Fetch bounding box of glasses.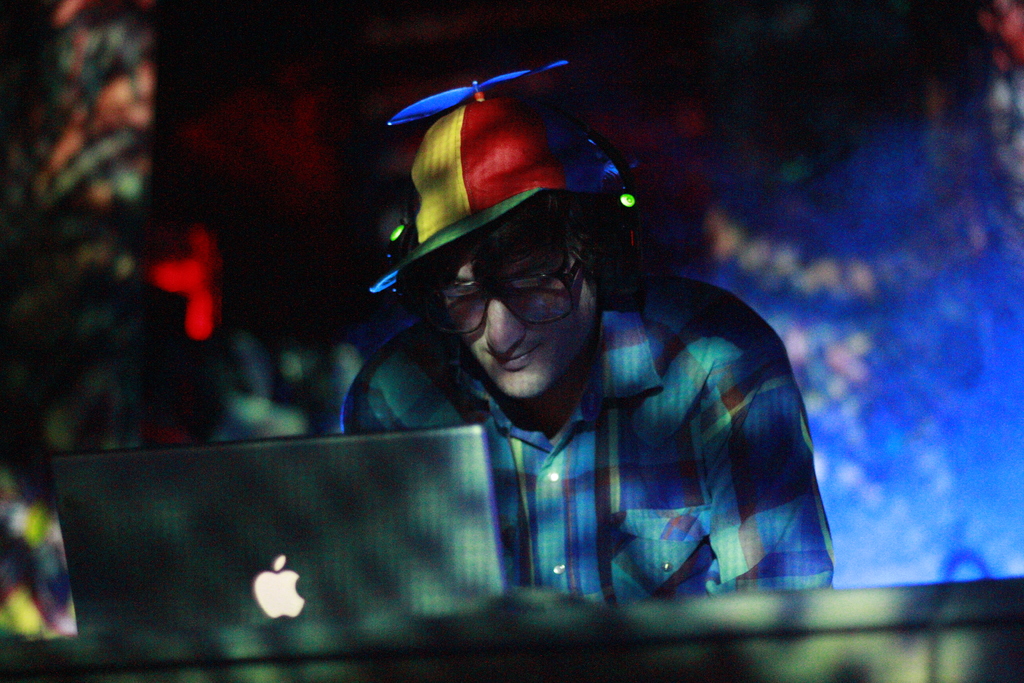
Bbox: x1=384 y1=263 x2=604 y2=356.
